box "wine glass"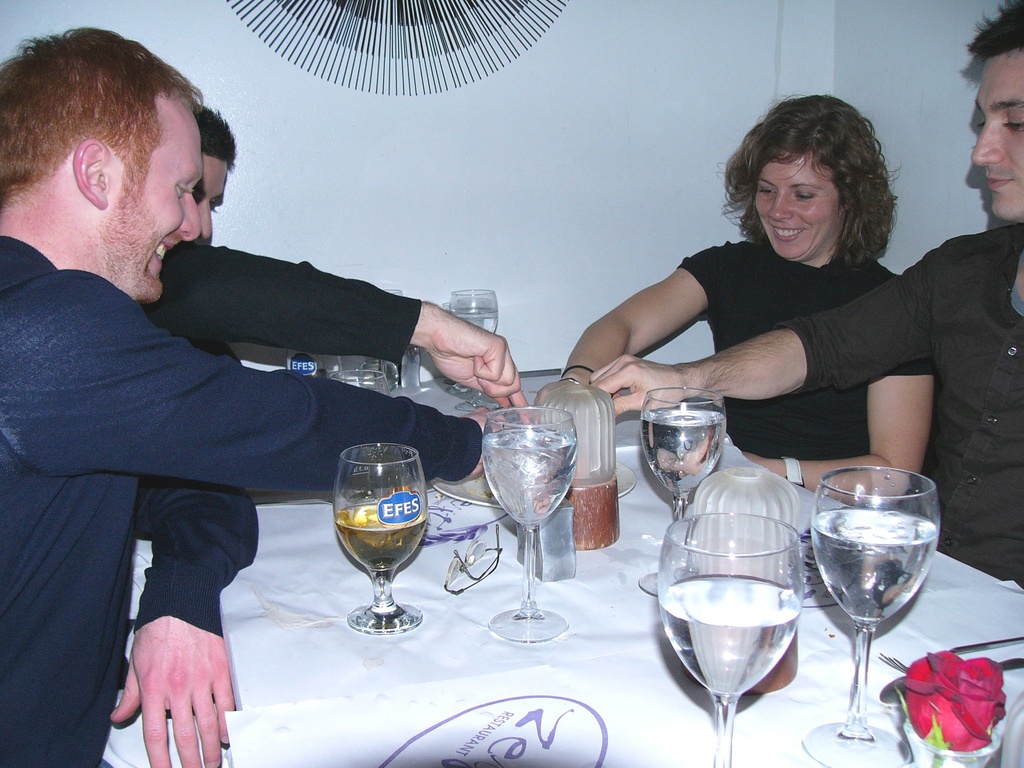
<bbox>662, 515, 803, 767</bbox>
